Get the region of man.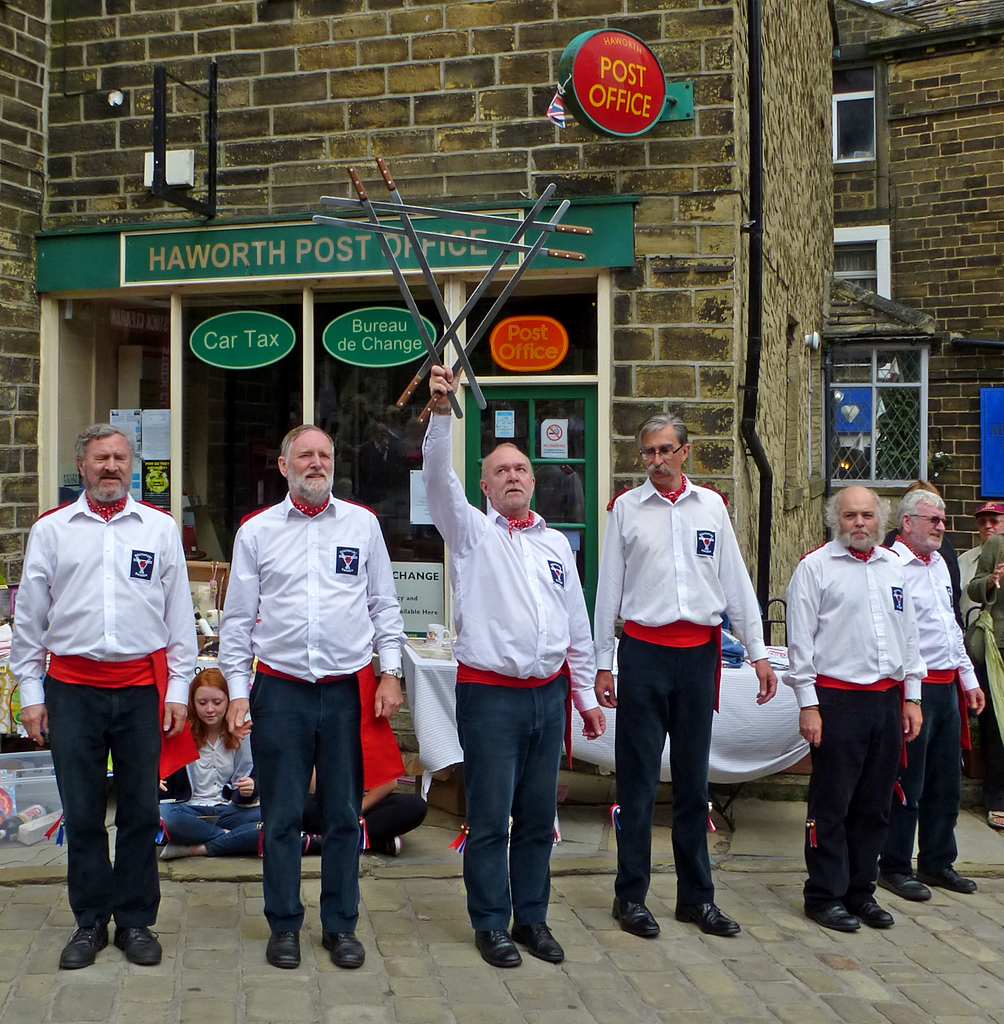
<bbox>781, 481, 925, 936</bbox>.
